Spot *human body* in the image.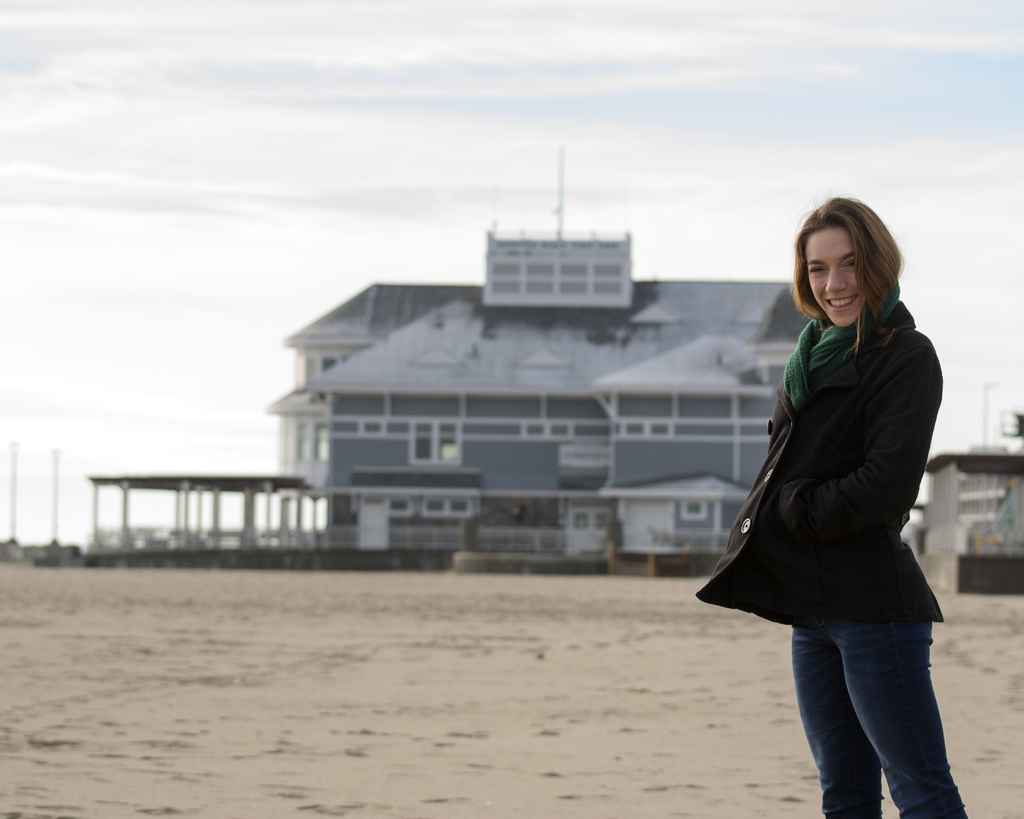
*human body* found at pyautogui.locateOnScreen(692, 195, 970, 818).
